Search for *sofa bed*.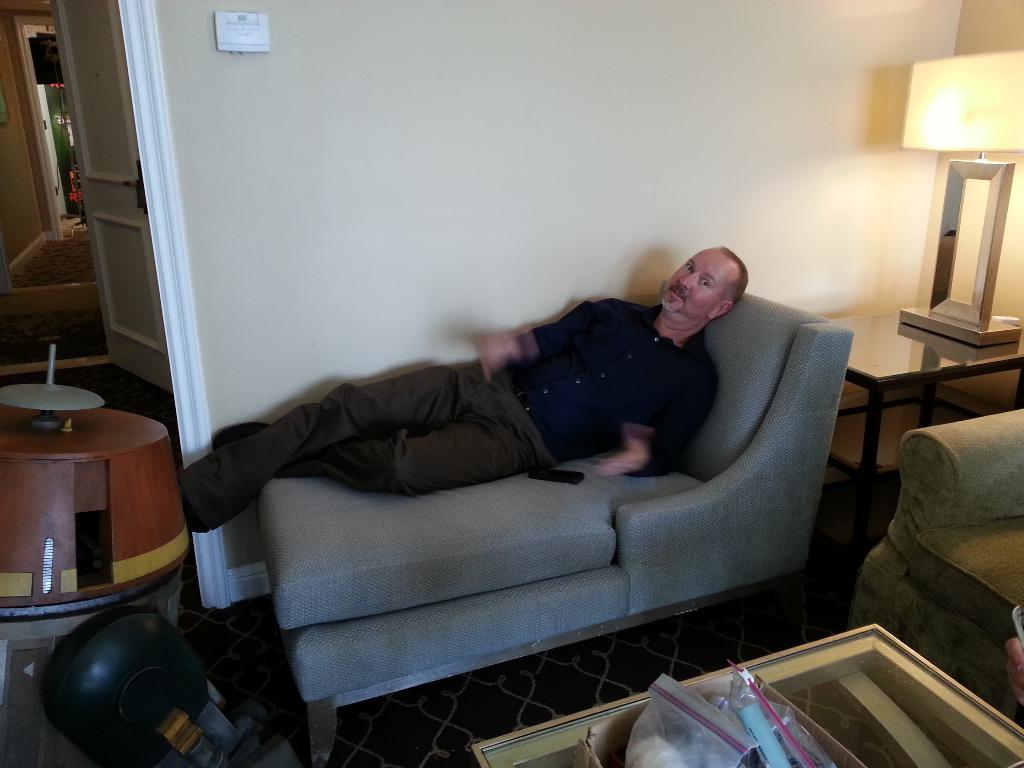
Found at <box>266,292,854,767</box>.
